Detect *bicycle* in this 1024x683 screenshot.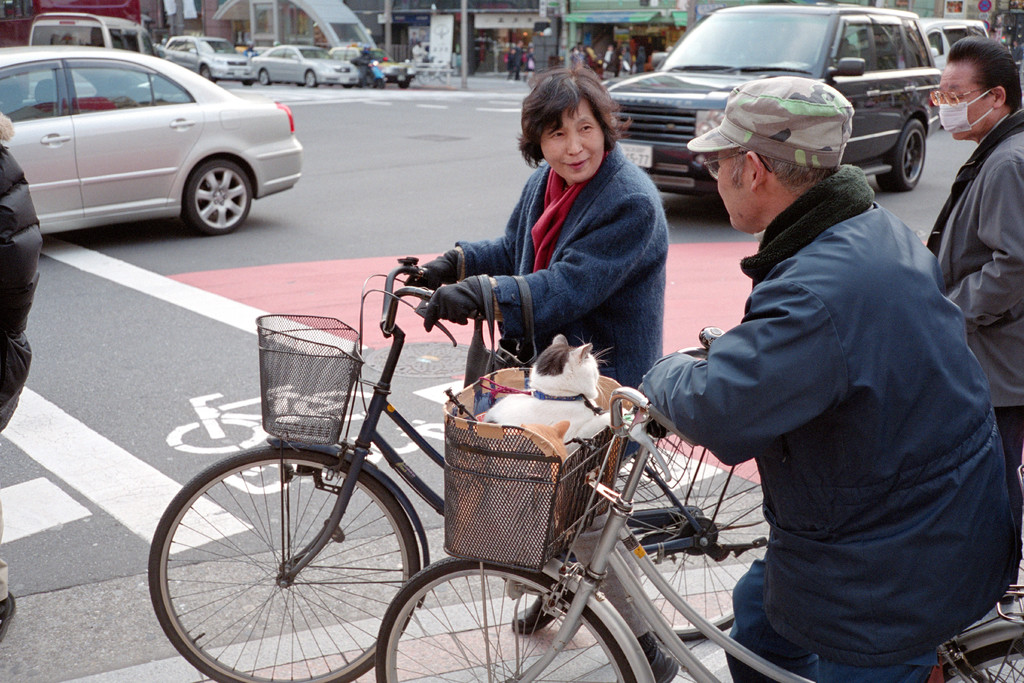
Detection: [left=372, top=321, right=1023, bottom=682].
